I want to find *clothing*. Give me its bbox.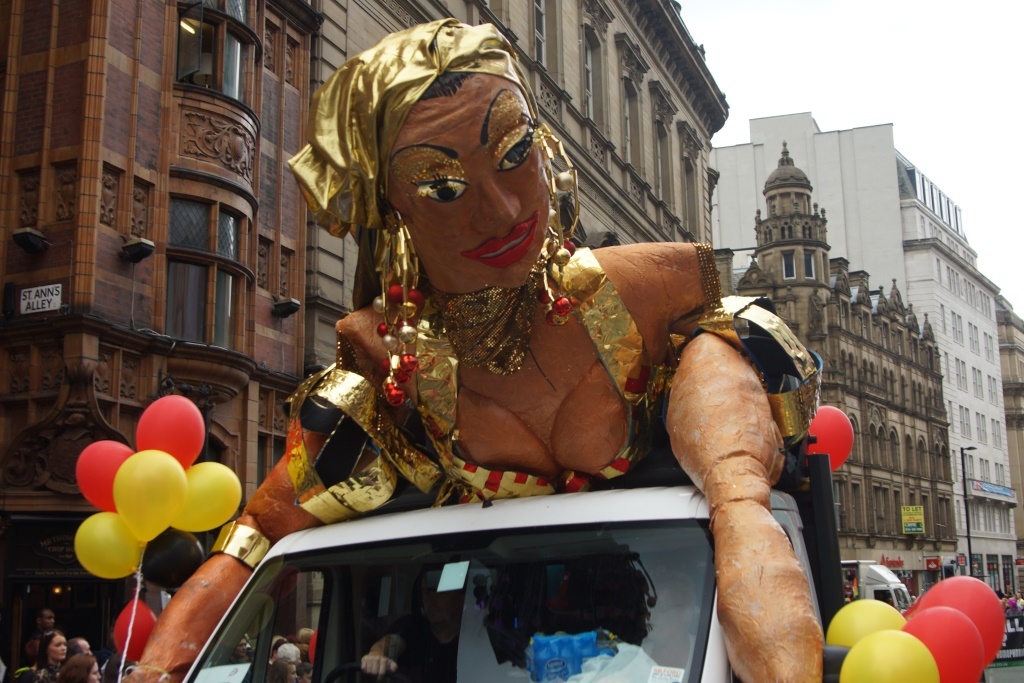
<region>382, 614, 492, 682</region>.
